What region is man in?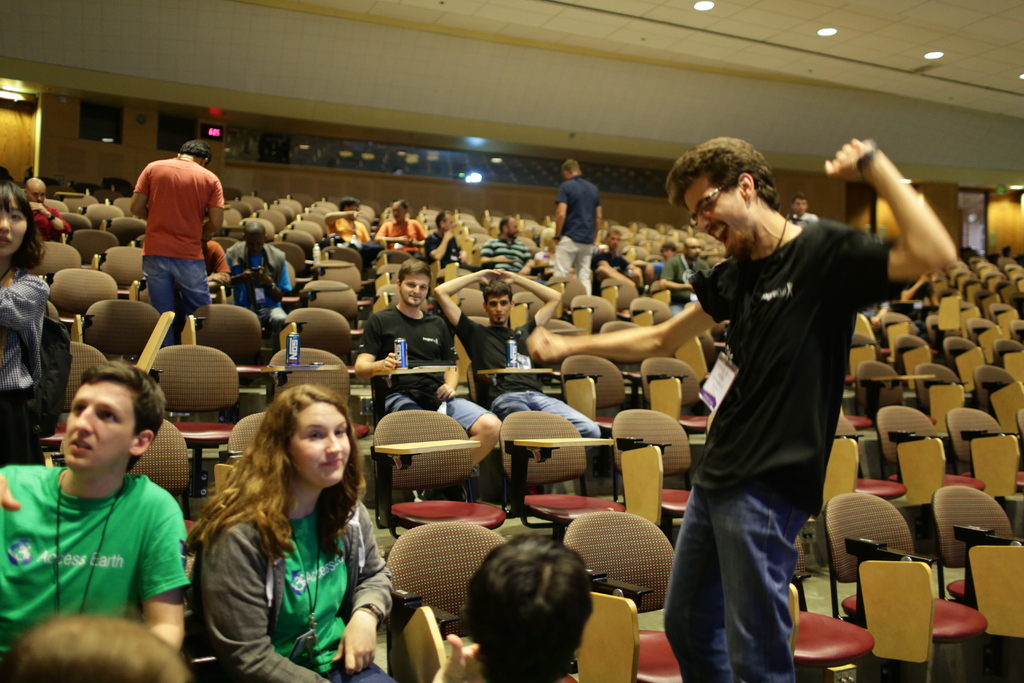
(590,230,628,292).
